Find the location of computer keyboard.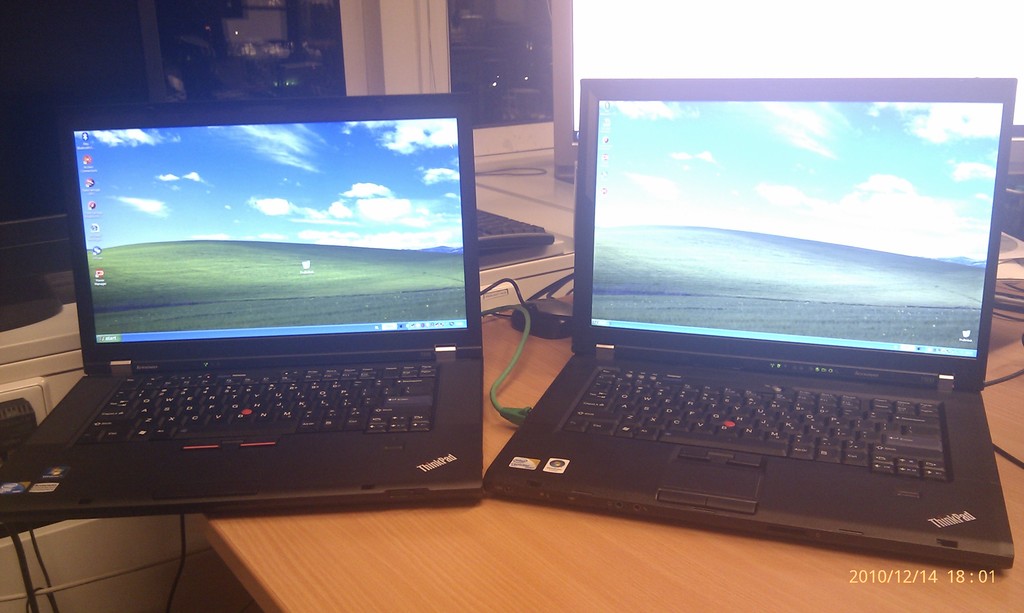
Location: (x1=563, y1=369, x2=950, y2=483).
